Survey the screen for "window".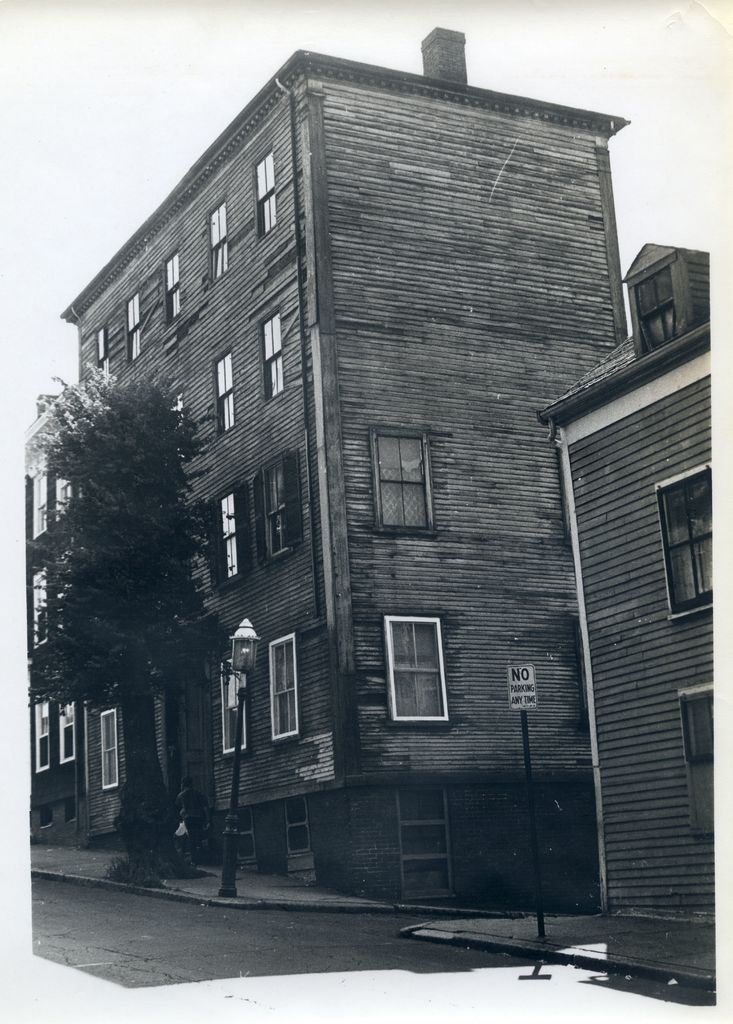
Survey found: (56,477,72,515).
